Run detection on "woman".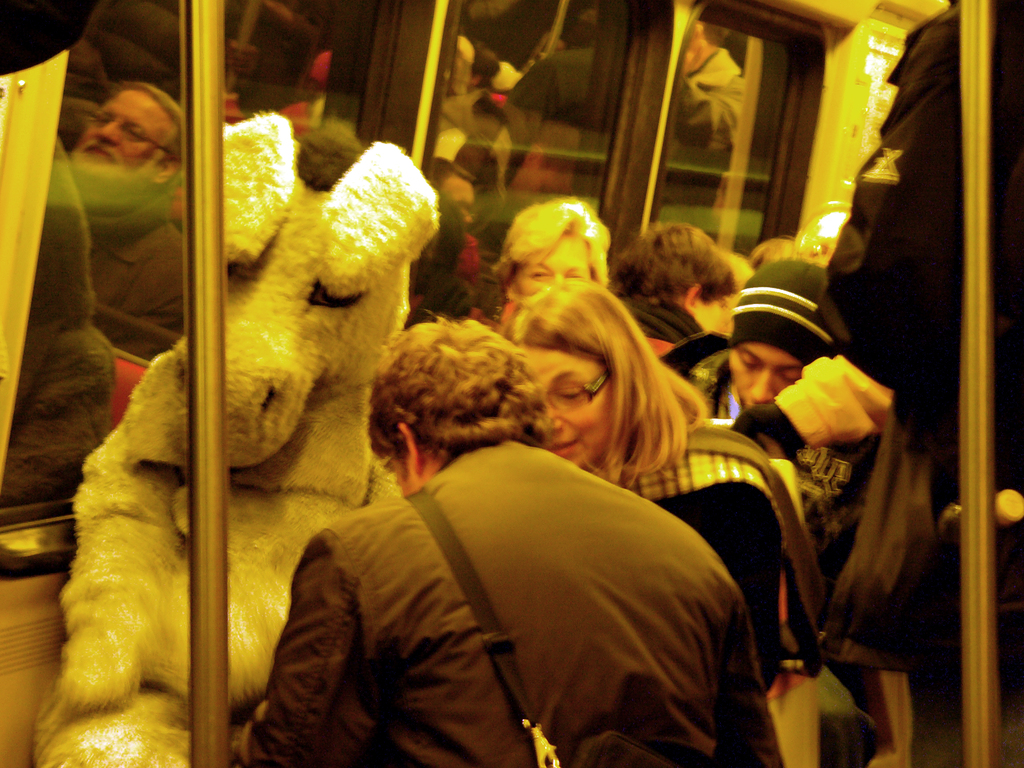
Result: <region>532, 273, 799, 759</region>.
